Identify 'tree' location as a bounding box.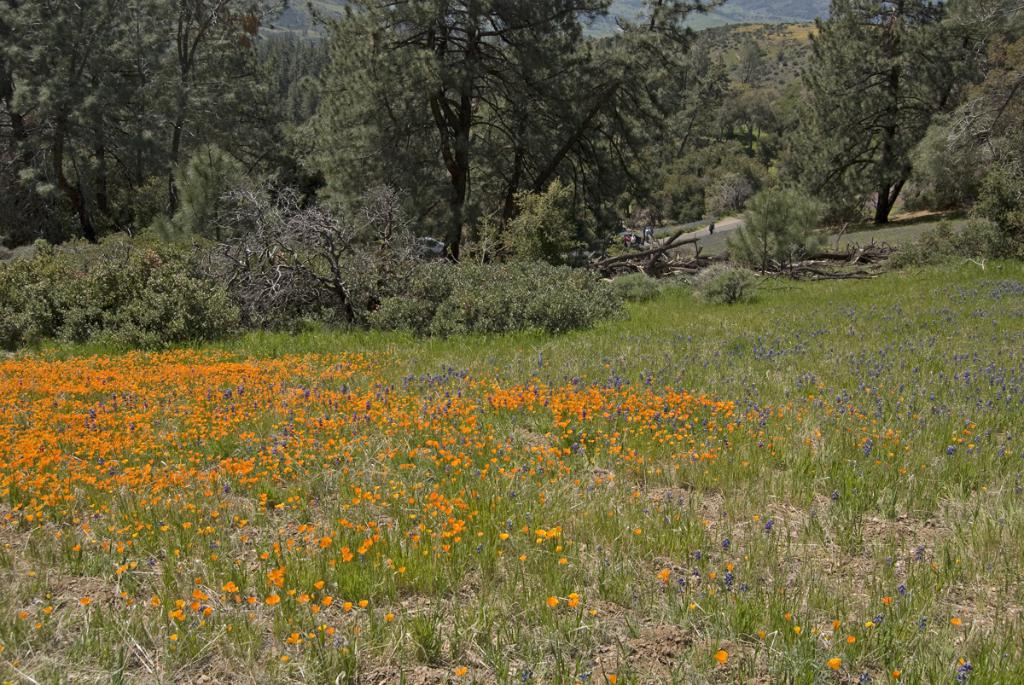
crop(469, 173, 606, 270).
